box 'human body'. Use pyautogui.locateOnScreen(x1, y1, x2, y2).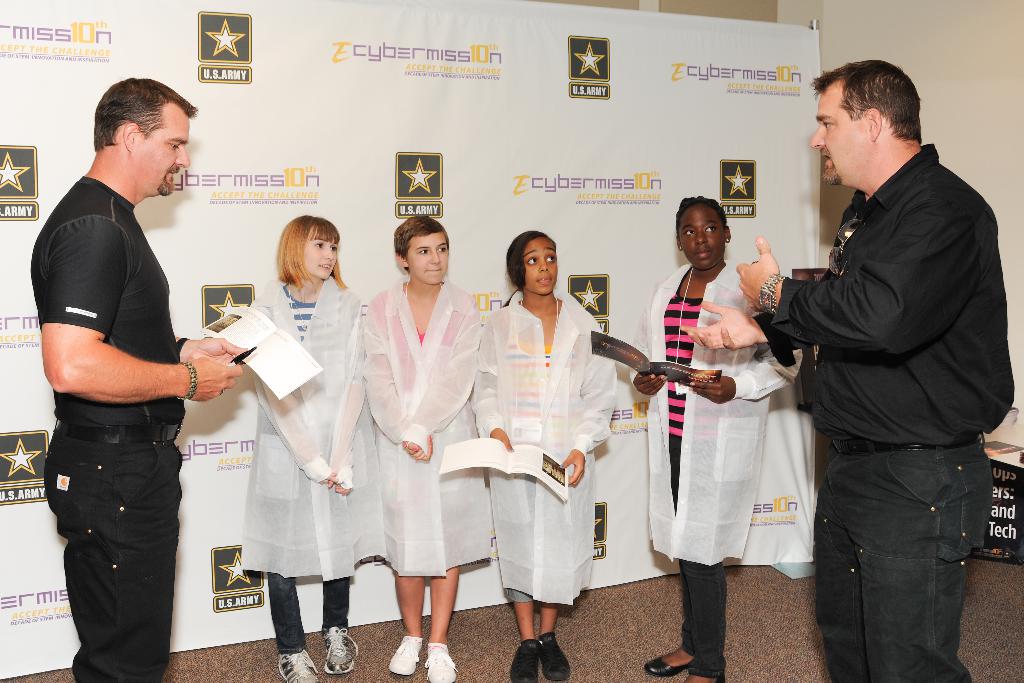
pyautogui.locateOnScreen(246, 274, 376, 682).
